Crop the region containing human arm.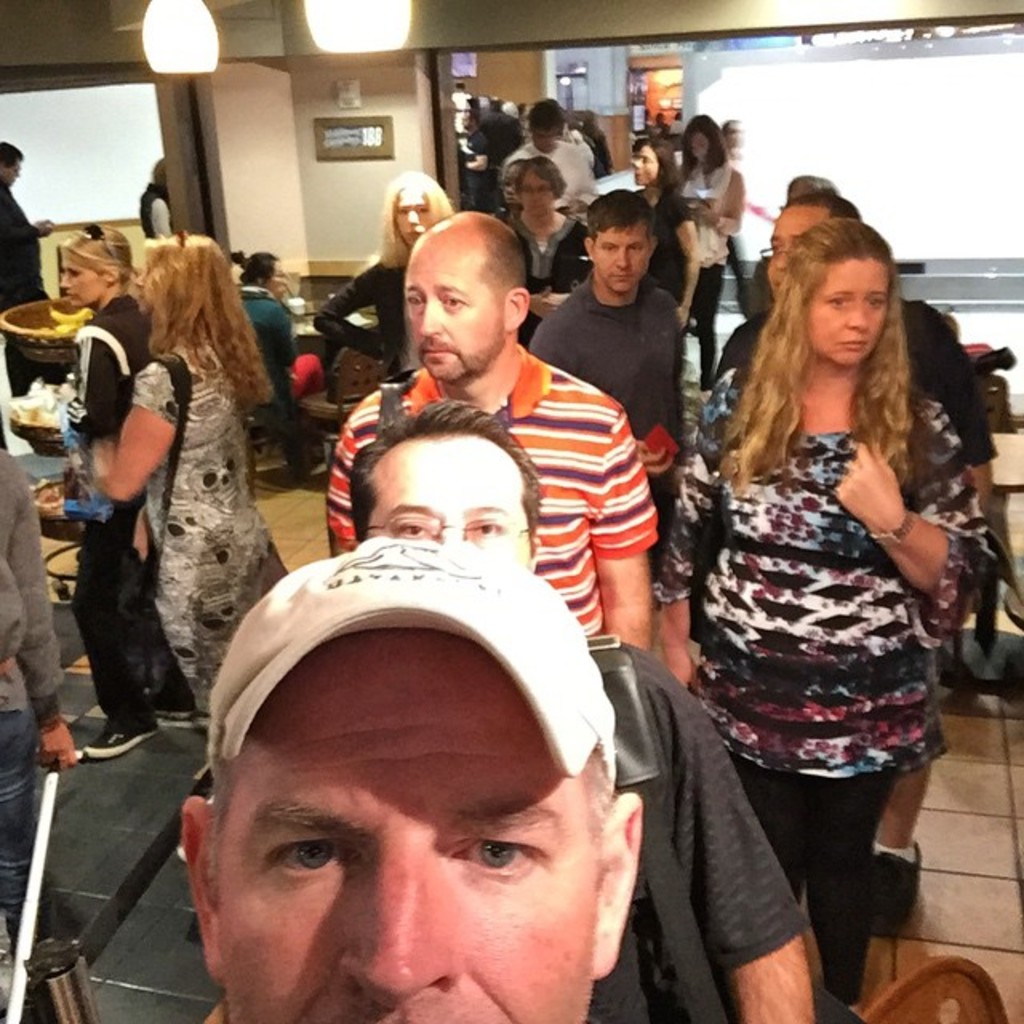
Crop region: [left=664, top=690, right=827, bottom=1019].
